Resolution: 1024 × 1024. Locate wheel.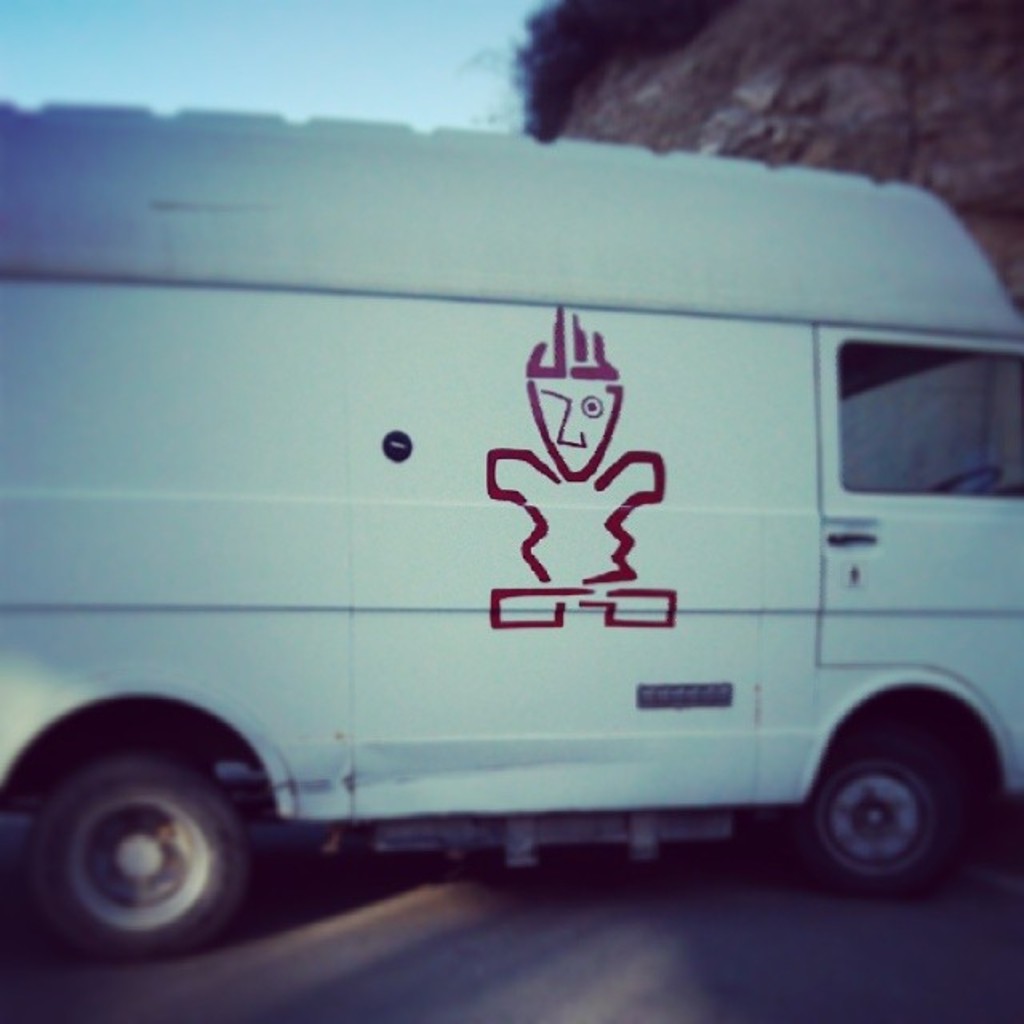
rect(790, 718, 974, 893).
